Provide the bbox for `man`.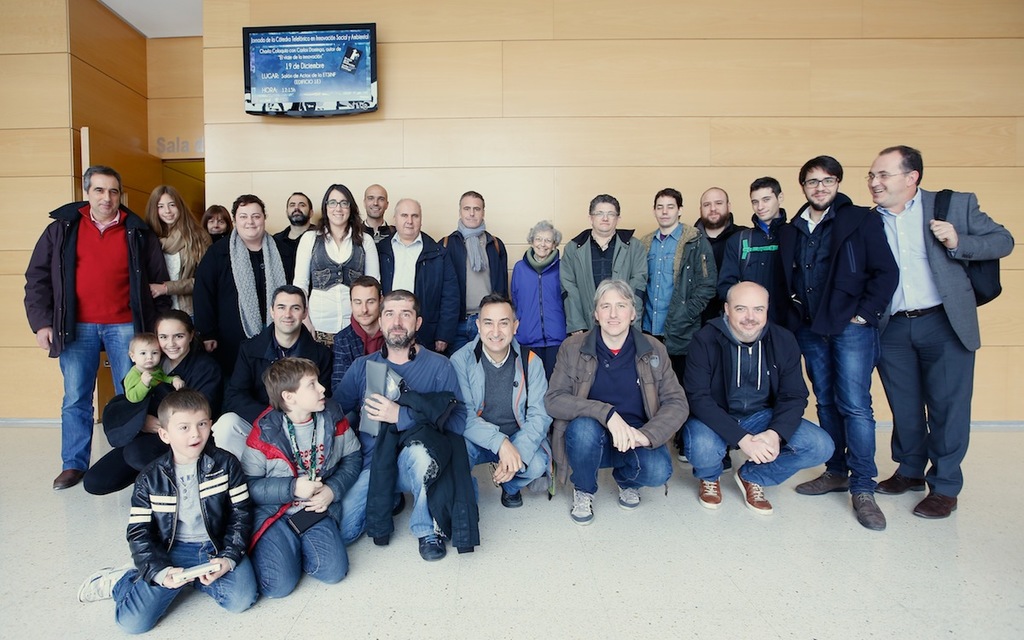
[left=411, top=186, right=513, bottom=347].
